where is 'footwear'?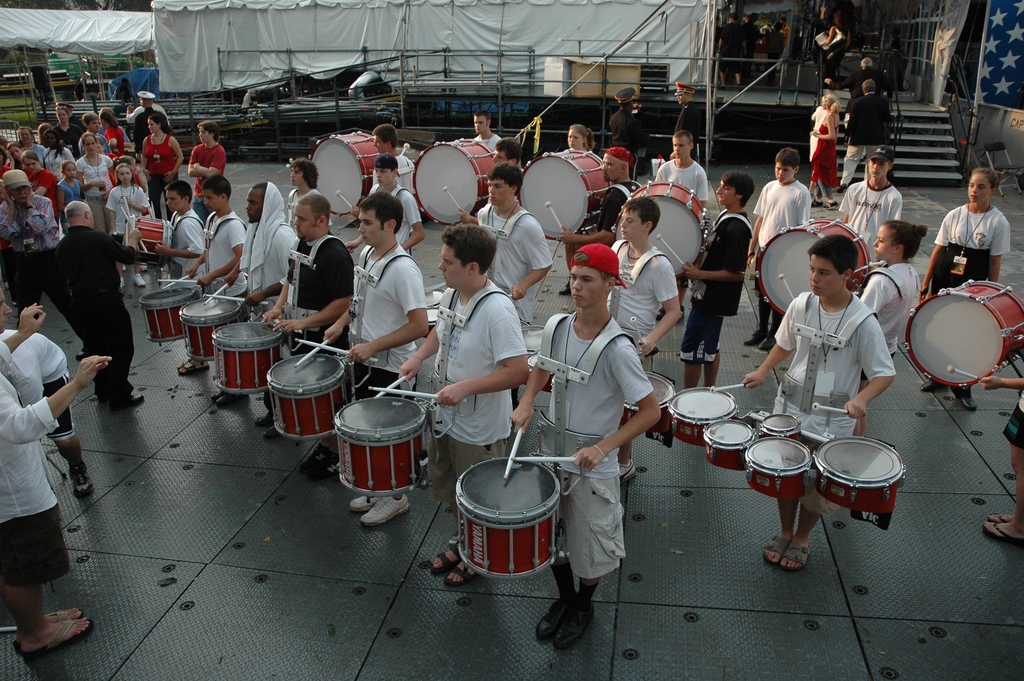
detection(429, 539, 458, 570).
